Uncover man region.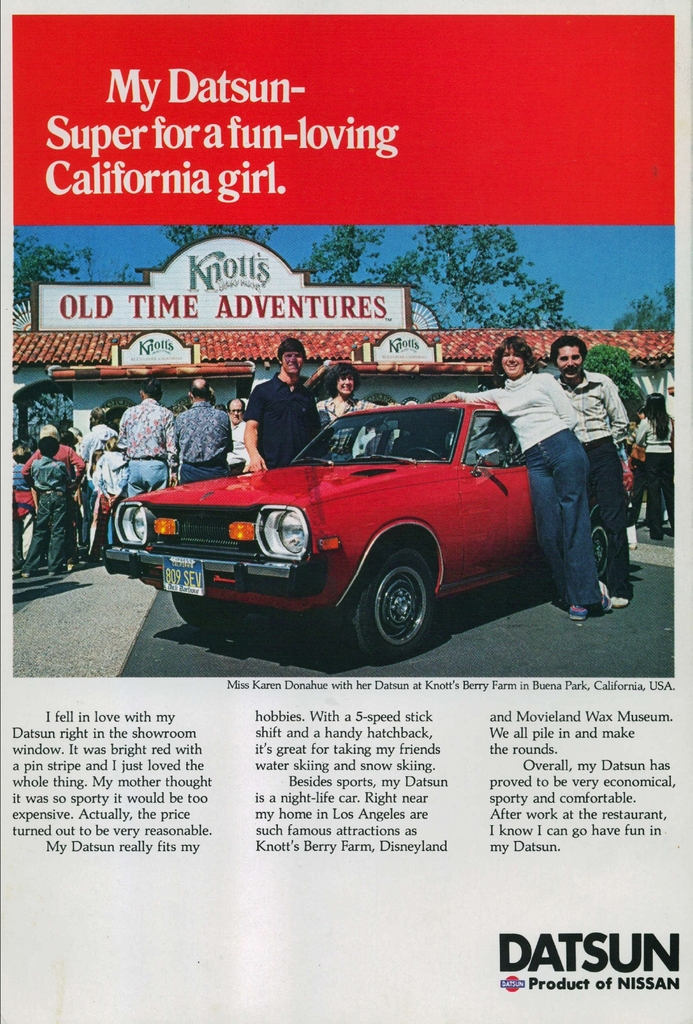
Uncovered: locate(119, 378, 179, 499).
